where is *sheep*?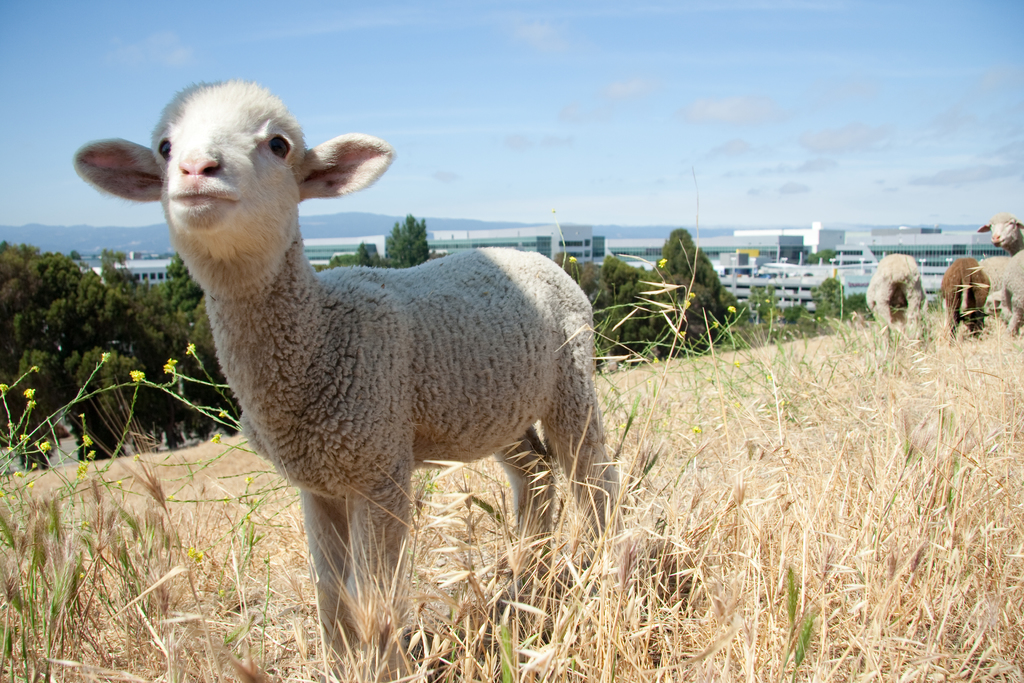
box=[72, 77, 619, 682].
